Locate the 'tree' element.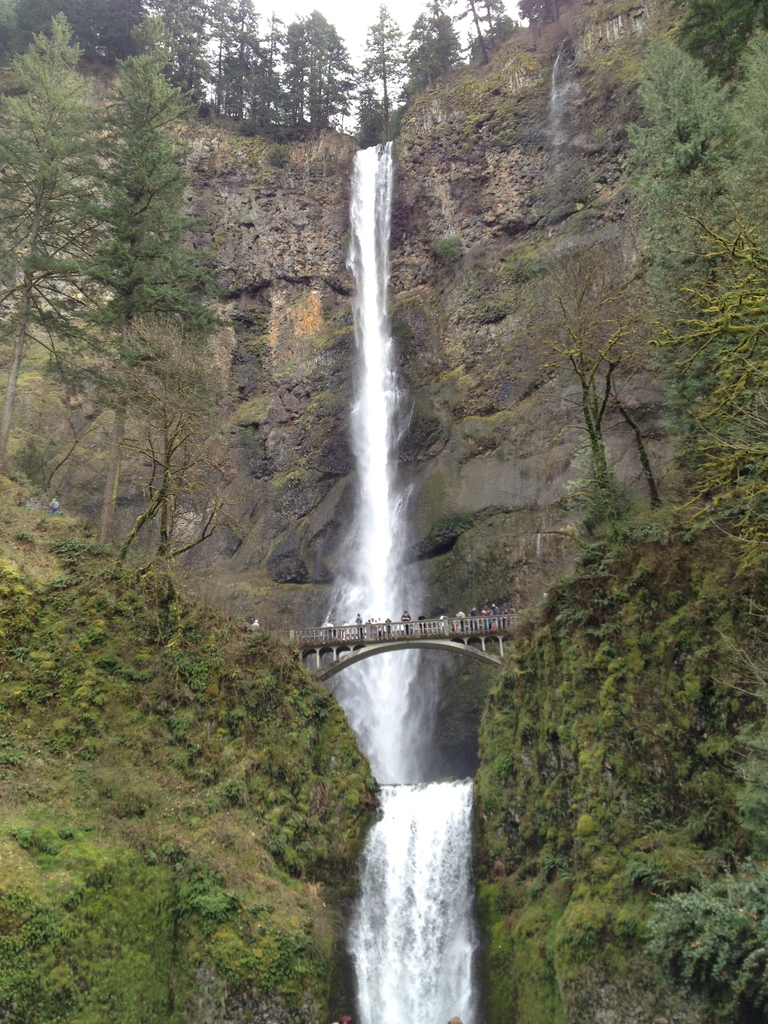
Element bbox: box=[660, 1, 767, 84].
